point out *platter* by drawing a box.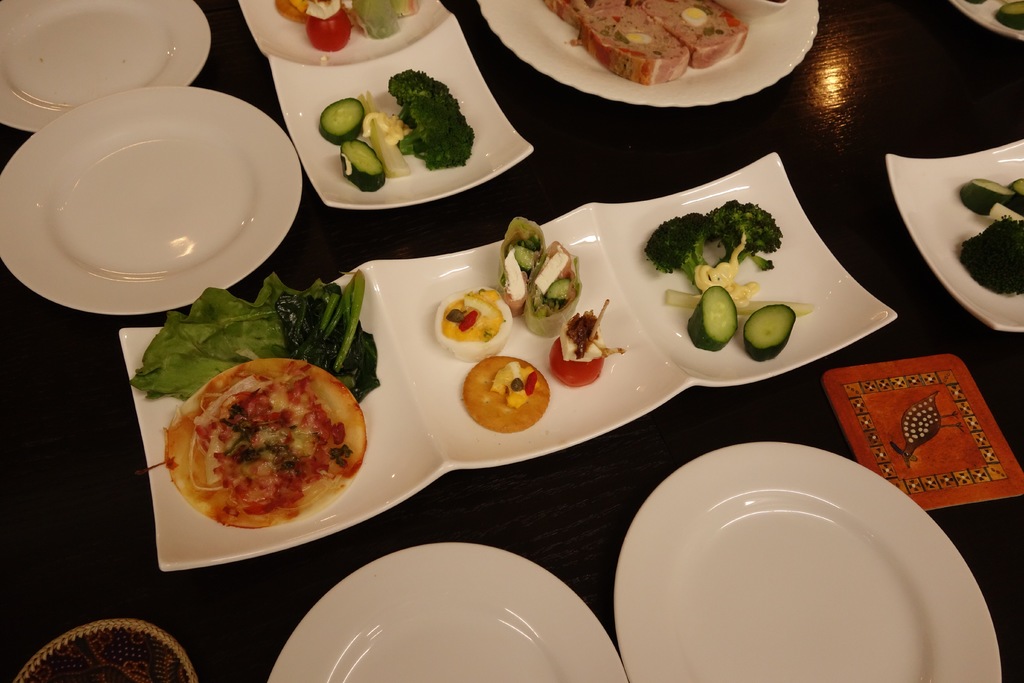
locate(476, 0, 819, 103).
